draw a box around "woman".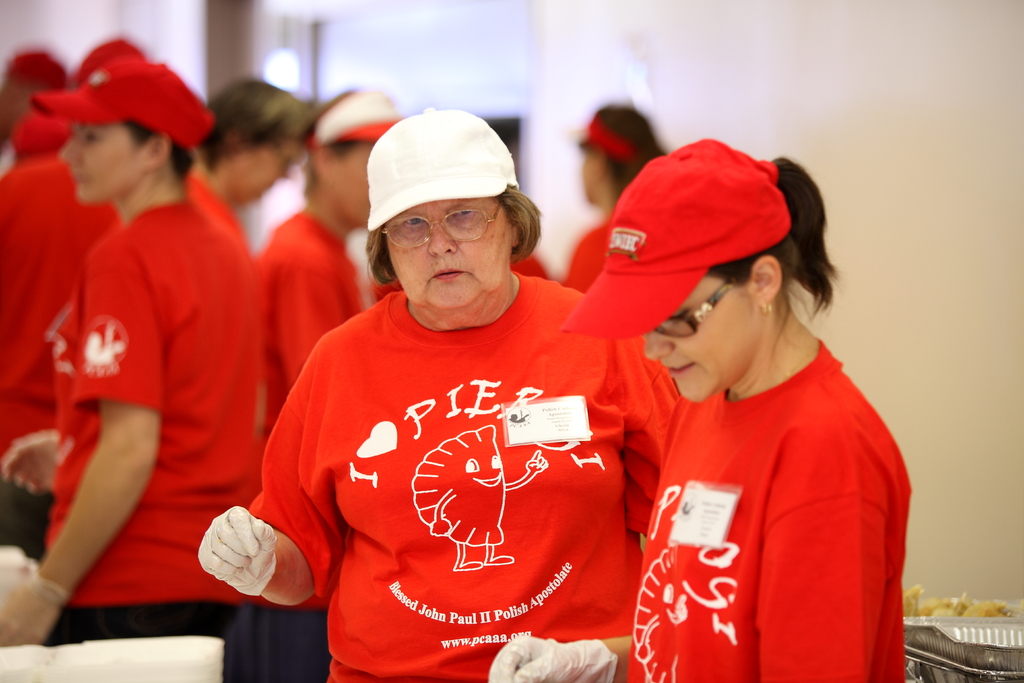
575,154,924,676.
